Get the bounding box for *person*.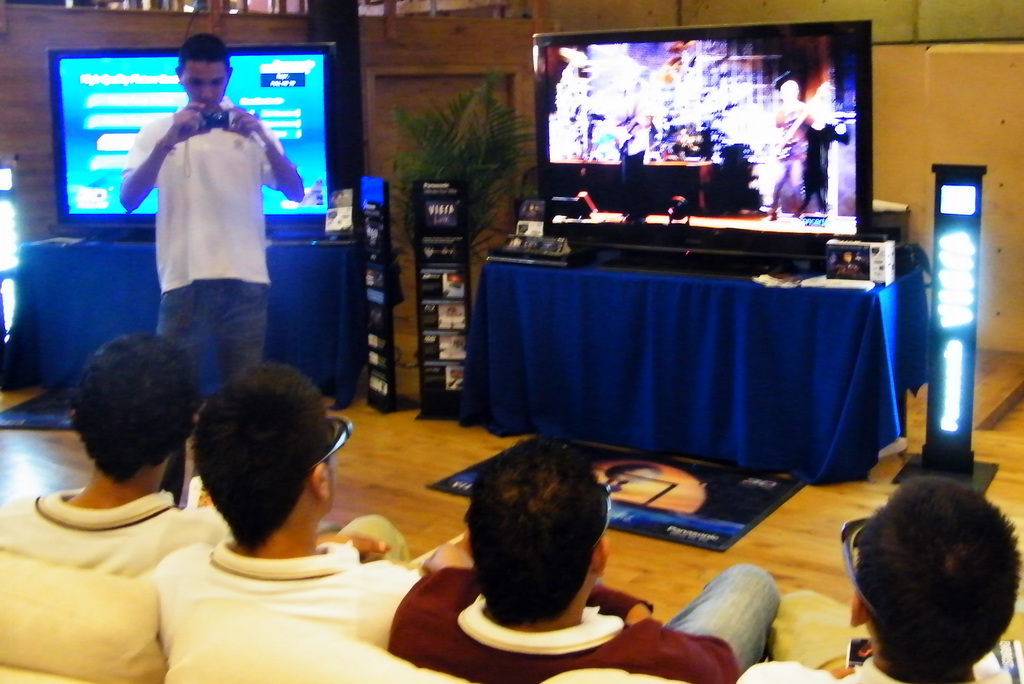
[left=156, top=359, right=463, bottom=648].
